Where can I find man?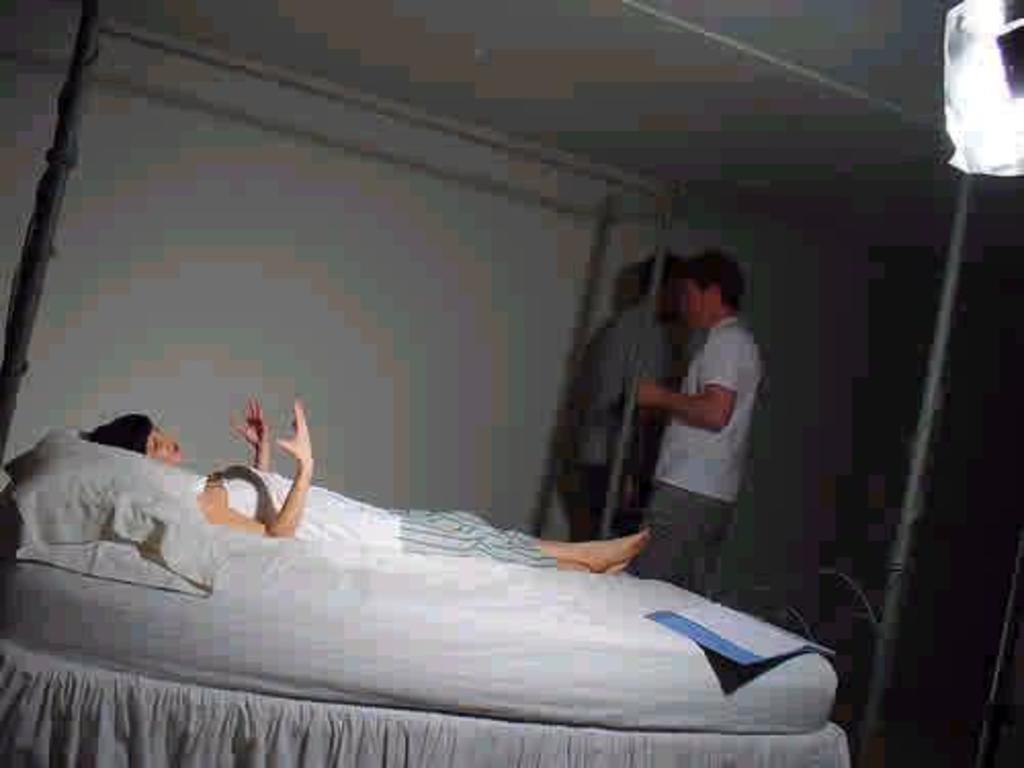
You can find it at [627, 252, 768, 604].
